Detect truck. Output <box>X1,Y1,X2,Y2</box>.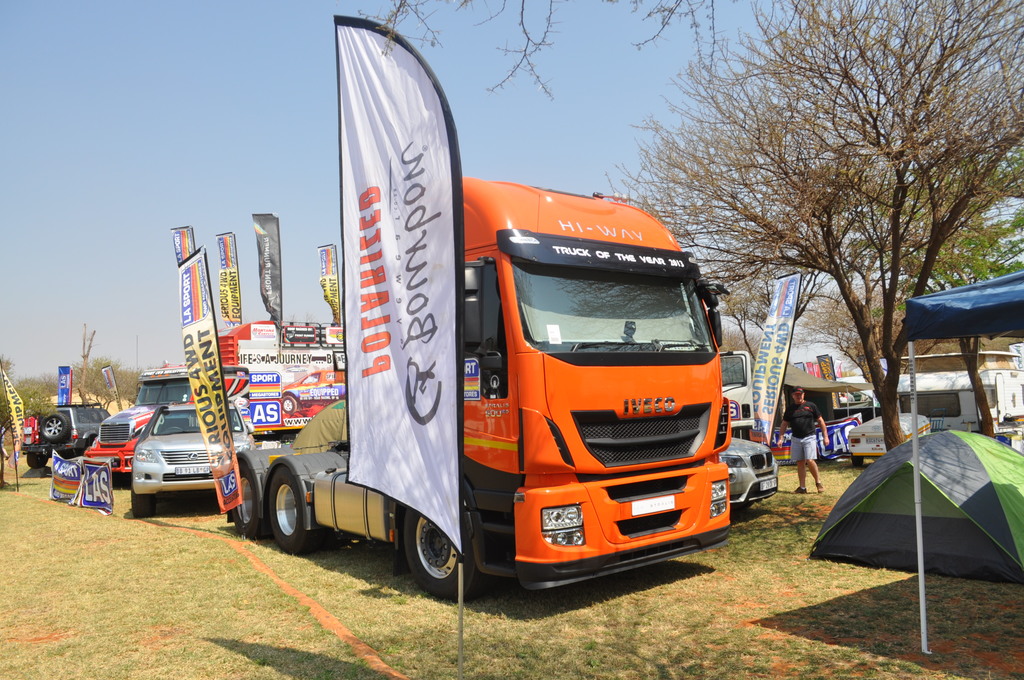
<box>84,361,196,478</box>.
